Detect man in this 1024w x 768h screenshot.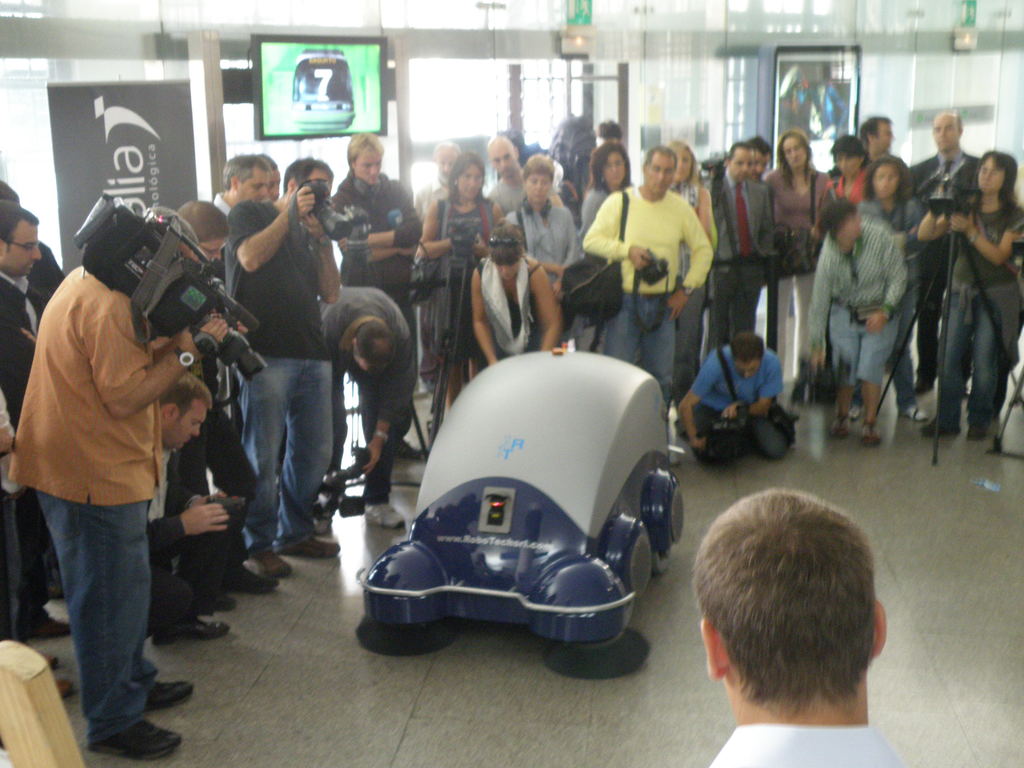
Detection: locate(415, 137, 464, 228).
